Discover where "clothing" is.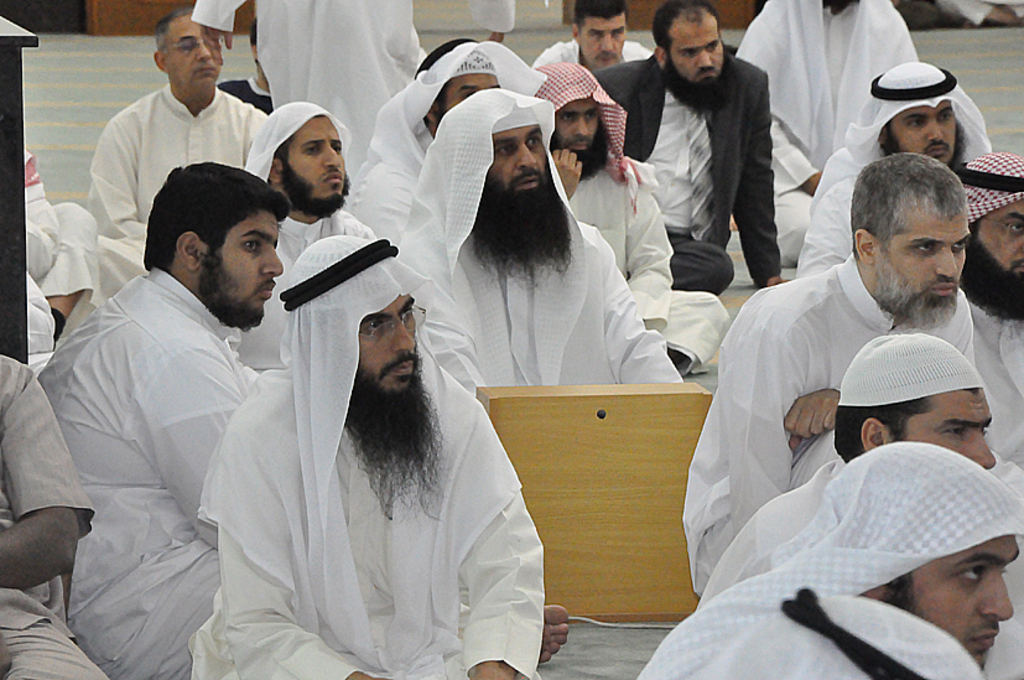
Discovered at (724, 0, 926, 244).
